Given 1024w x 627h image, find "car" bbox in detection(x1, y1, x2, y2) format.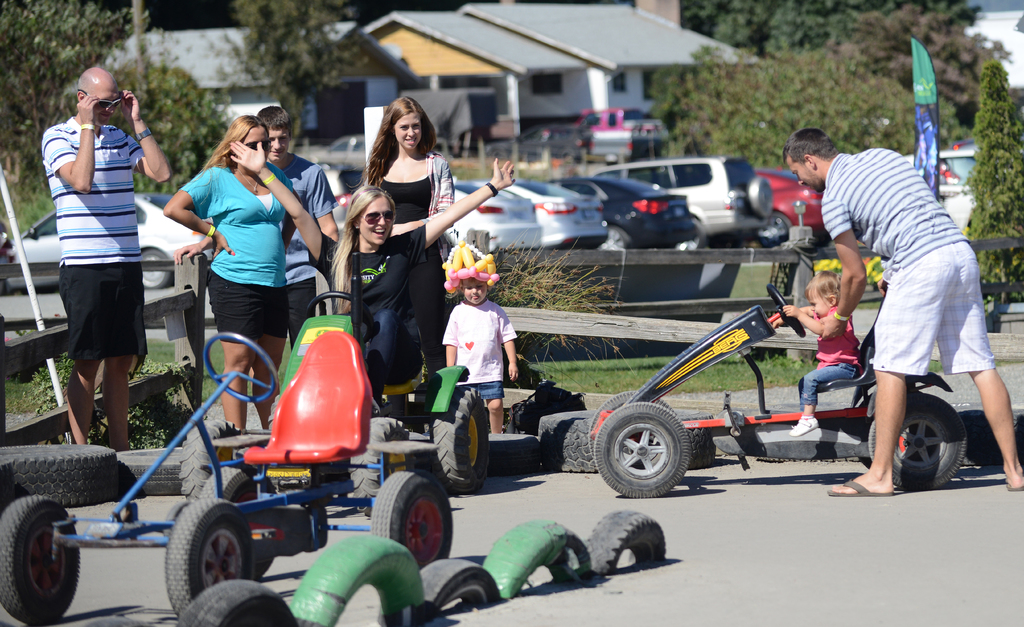
detection(0, 184, 214, 289).
